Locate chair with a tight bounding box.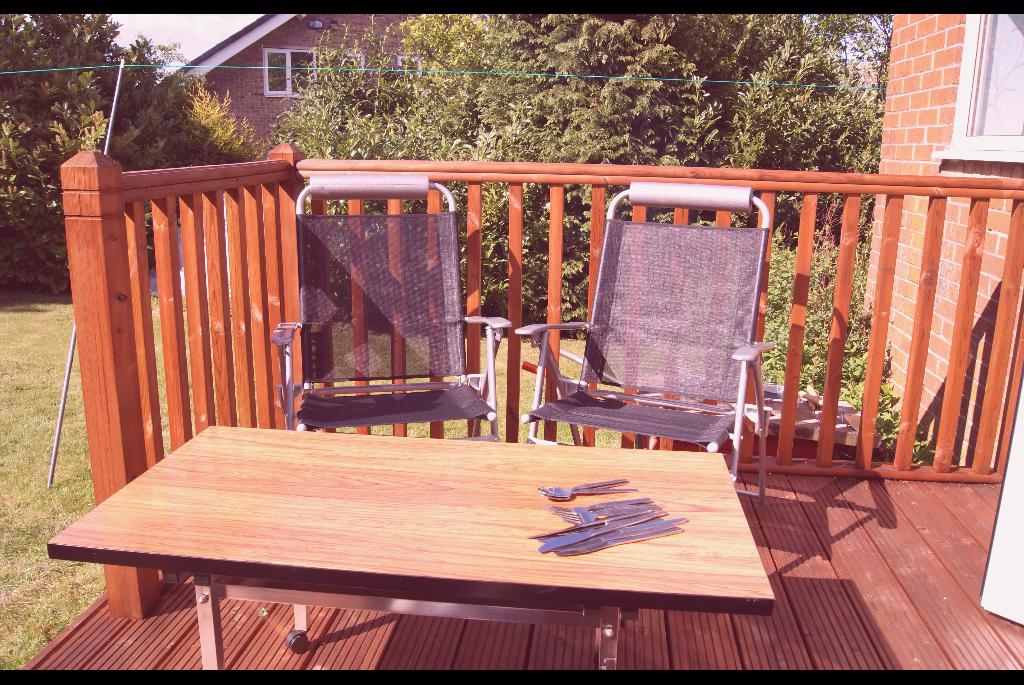
<bbox>514, 182, 779, 508</bbox>.
